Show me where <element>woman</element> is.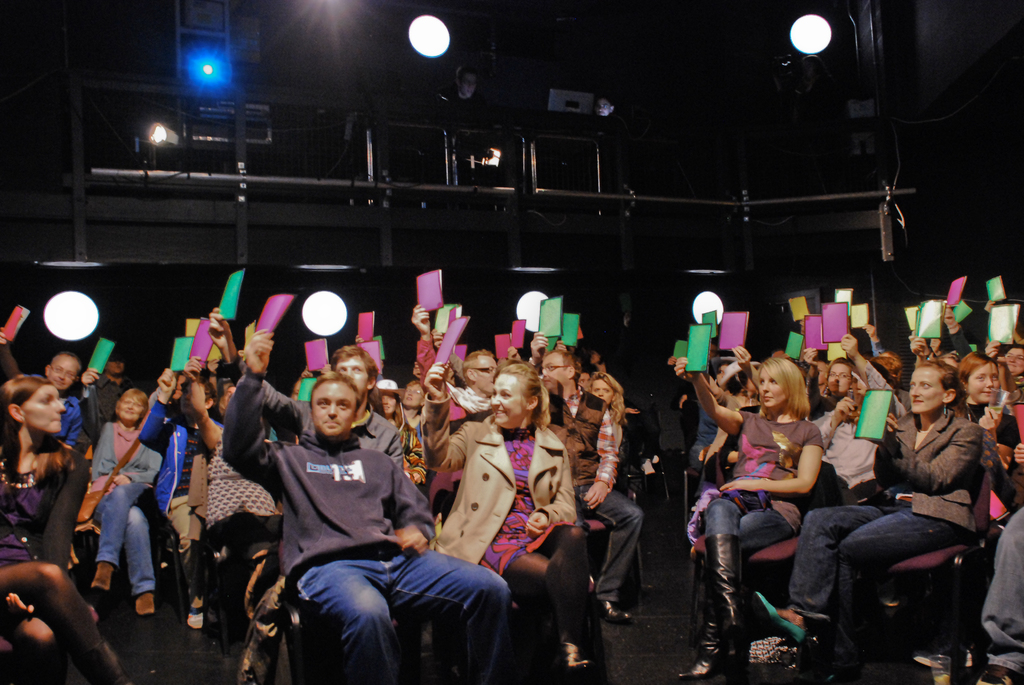
<element>woman</element> is at l=188, t=358, r=283, b=579.
